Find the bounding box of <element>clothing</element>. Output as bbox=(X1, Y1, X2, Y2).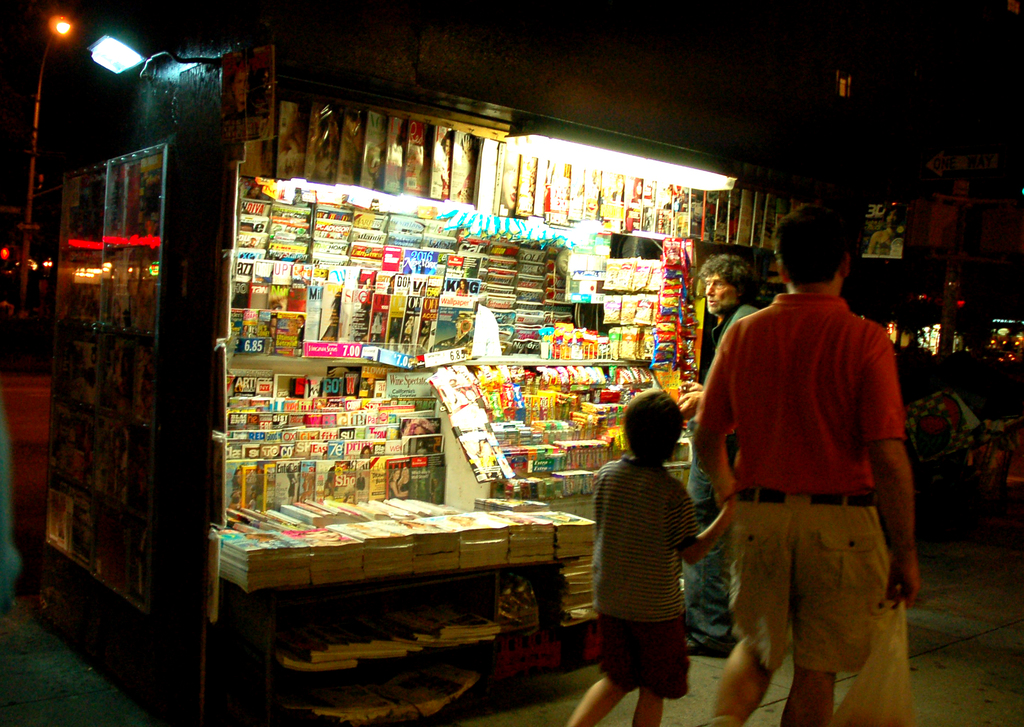
bbox=(674, 300, 742, 660).
